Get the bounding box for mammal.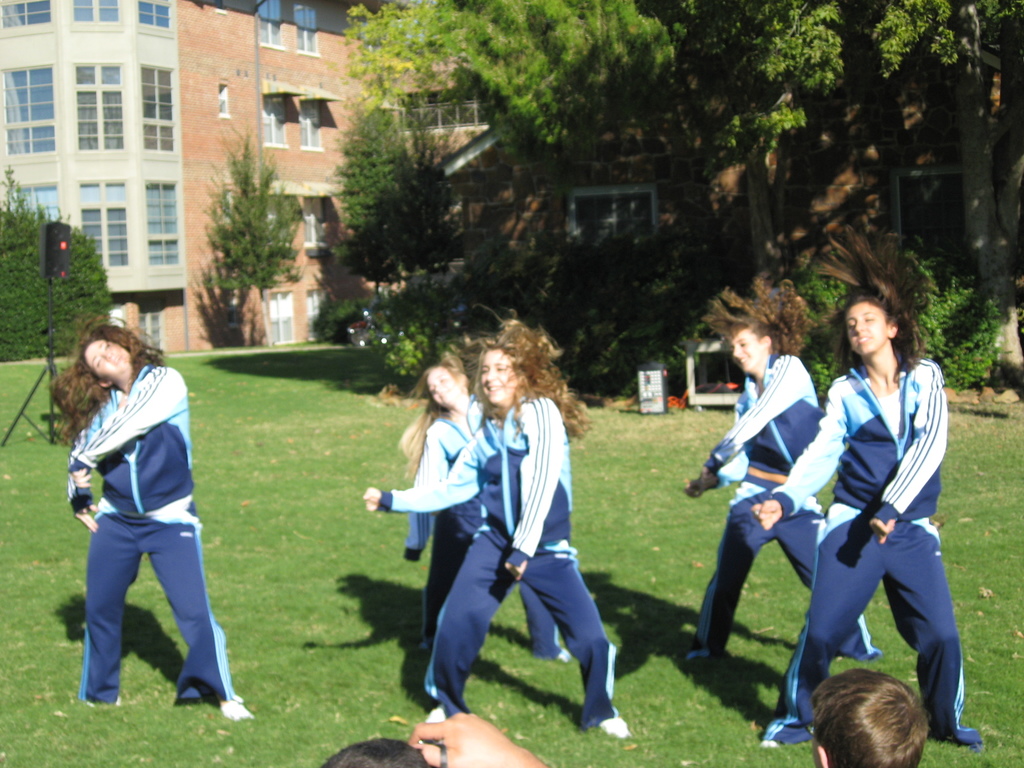
401,336,570,661.
